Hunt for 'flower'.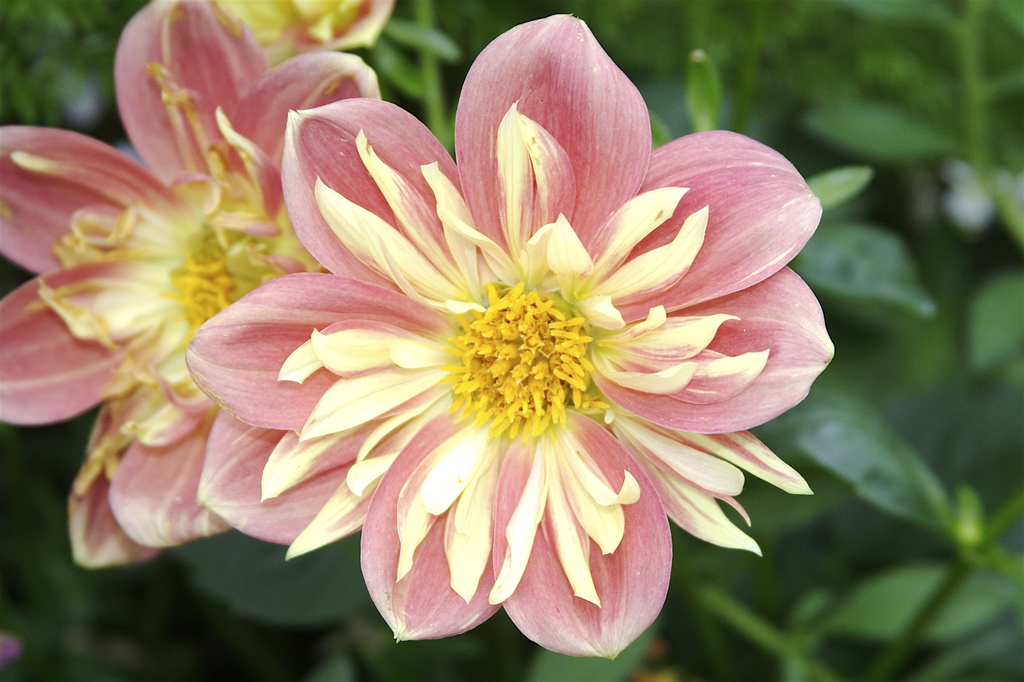
Hunted down at bbox=(1, 0, 383, 569).
